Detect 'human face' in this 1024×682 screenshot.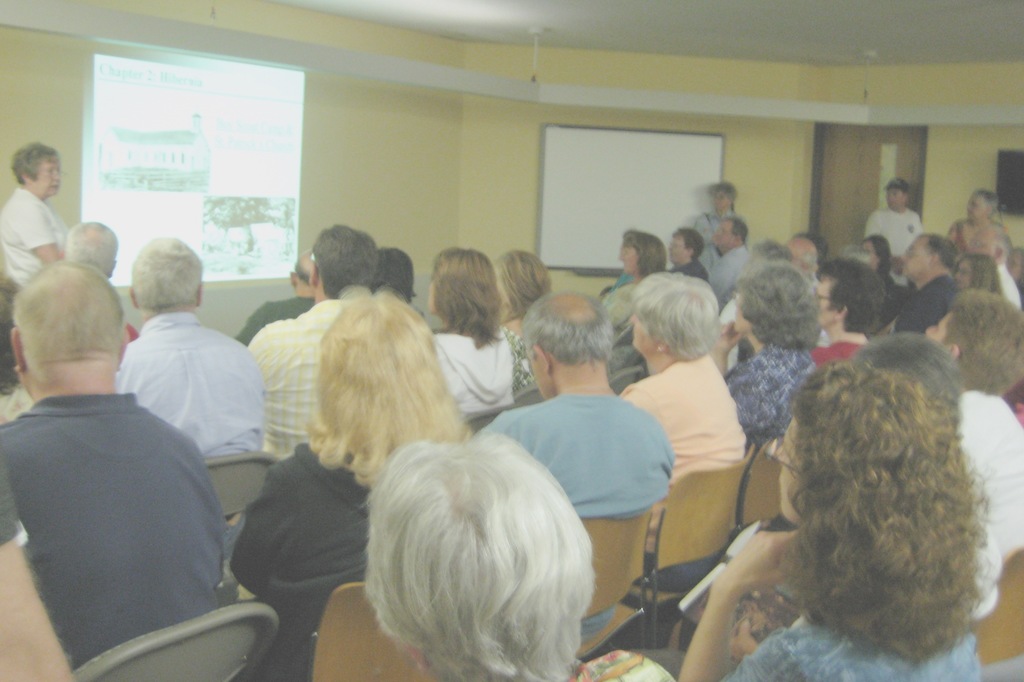
Detection: Rect(900, 236, 939, 284).
